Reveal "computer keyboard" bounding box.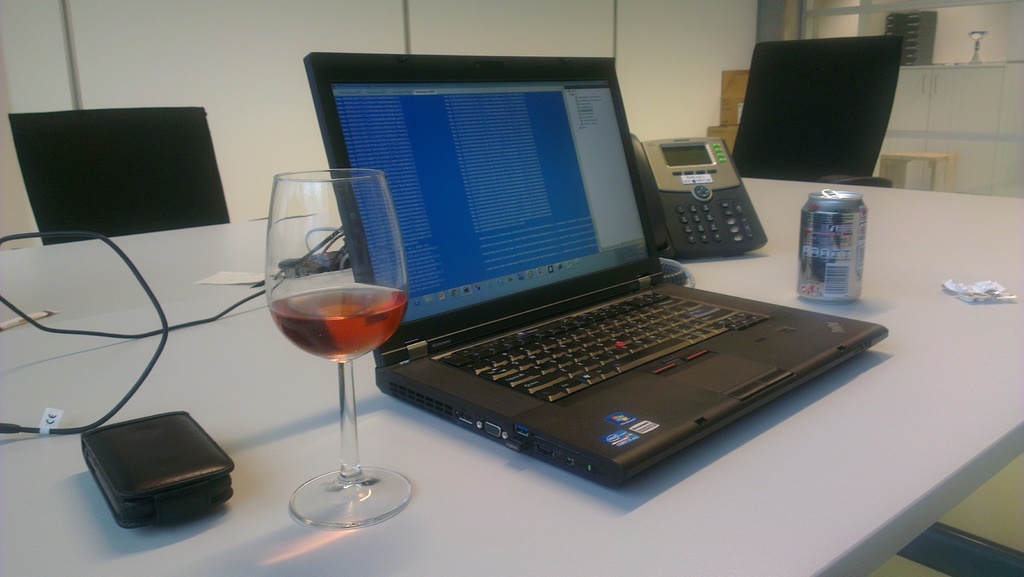
Revealed: locate(434, 288, 774, 401).
